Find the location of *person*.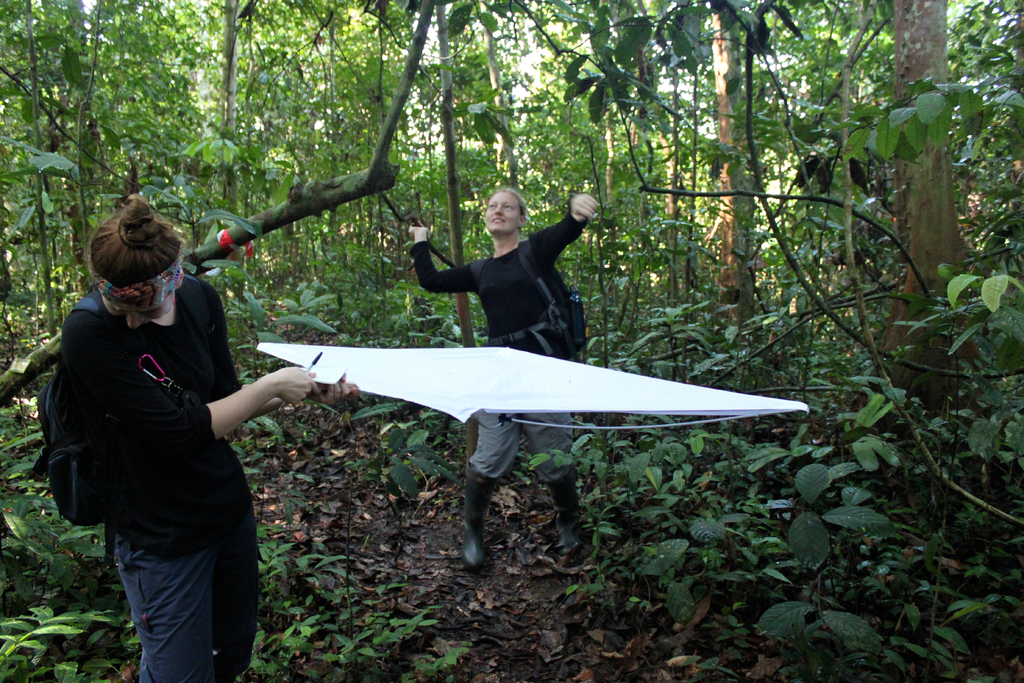
Location: select_region(35, 187, 358, 682).
